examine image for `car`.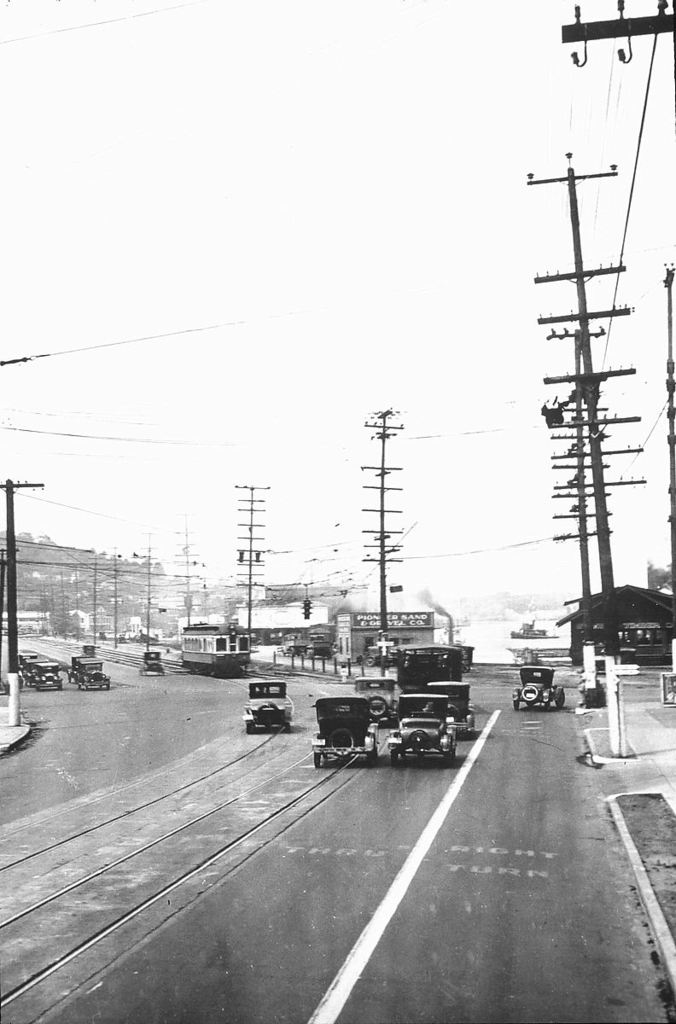
Examination result: BBox(242, 680, 292, 731).
